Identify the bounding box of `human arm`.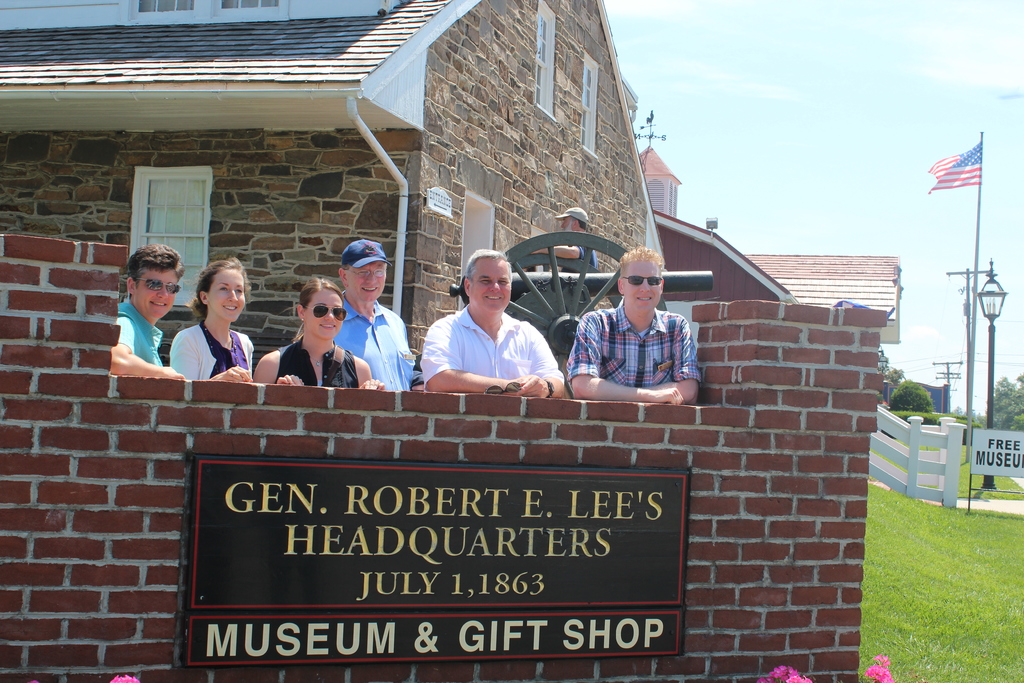
pyautogui.locateOnScreen(254, 352, 301, 386).
